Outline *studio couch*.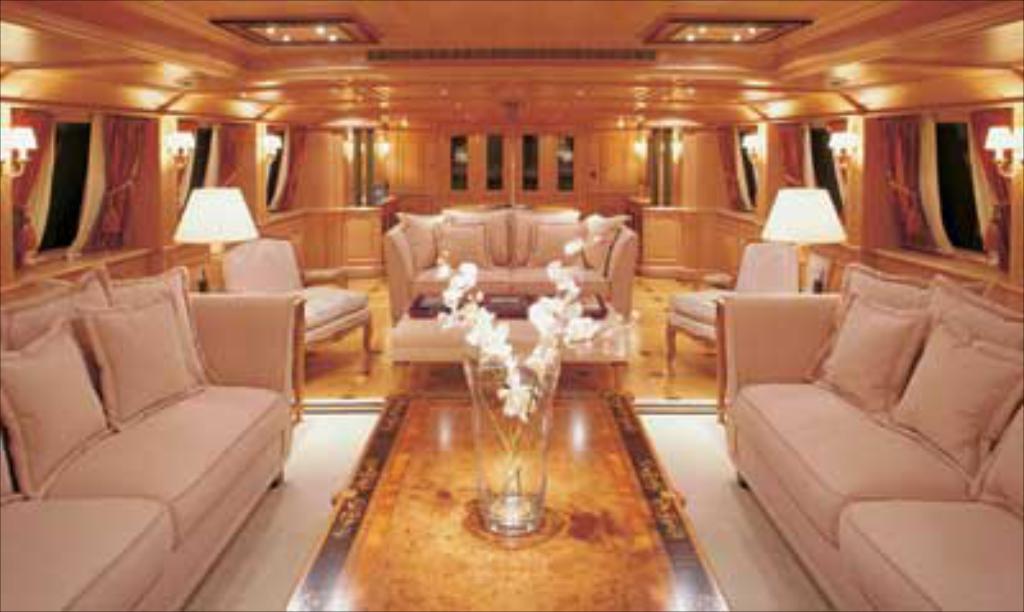
Outline: {"left": 381, "top": 205, "right": 640, "bottom": 325}.
